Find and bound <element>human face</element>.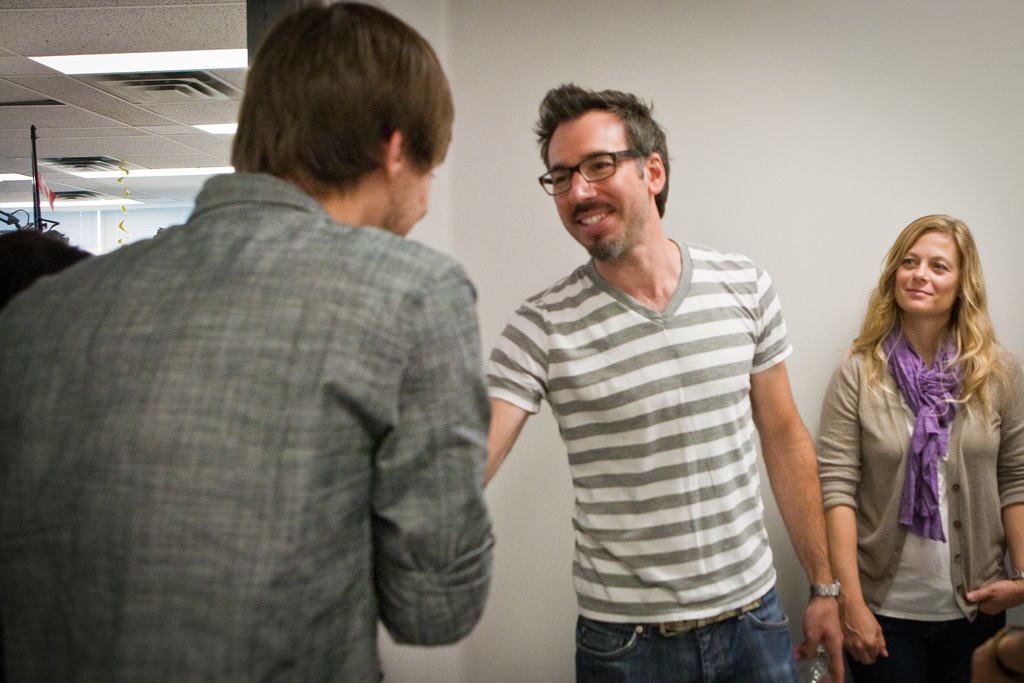
Bound: Rect(380, 160, 435, 235).
